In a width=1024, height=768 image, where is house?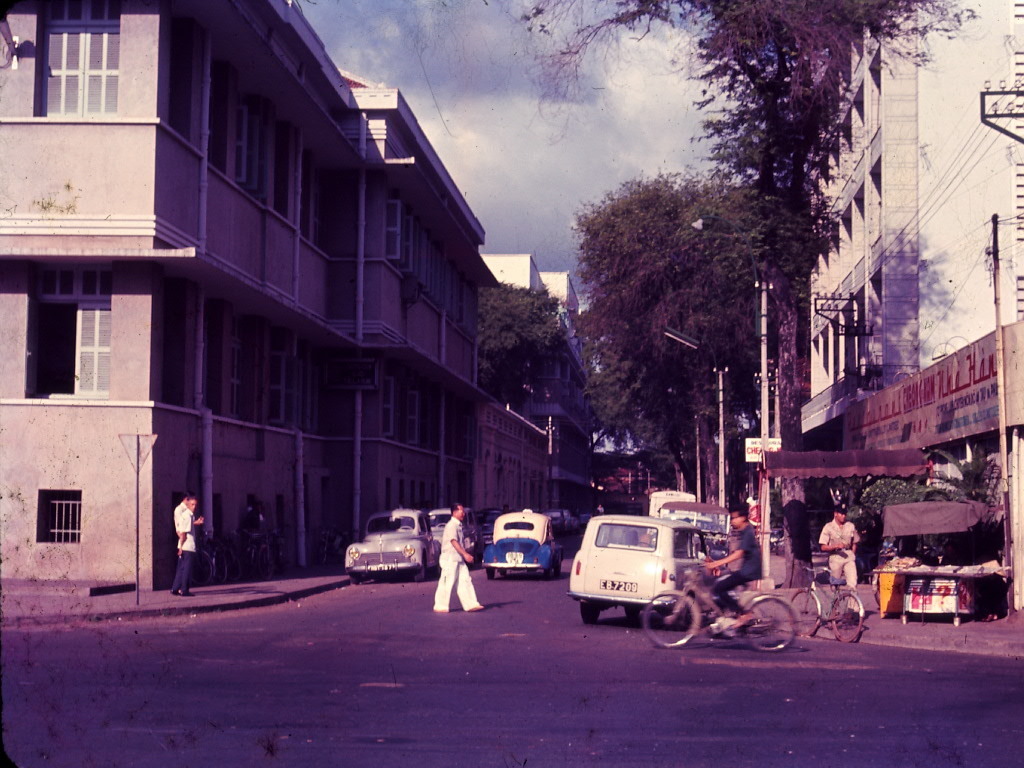
(left=608, top=438, right=680, bottom=517).
